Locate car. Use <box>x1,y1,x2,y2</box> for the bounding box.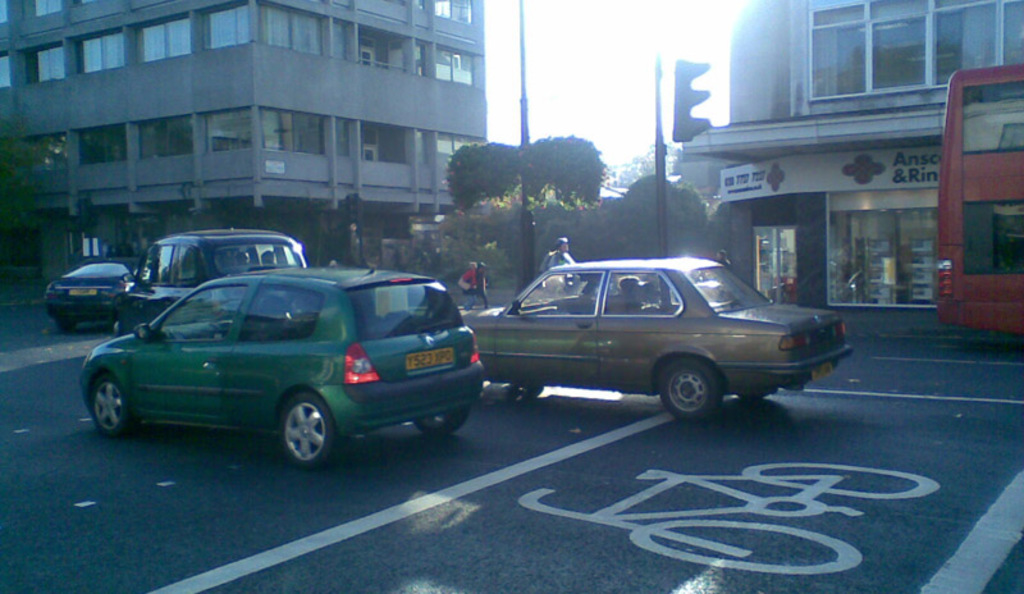
<box>44,253,143,329</box>.
